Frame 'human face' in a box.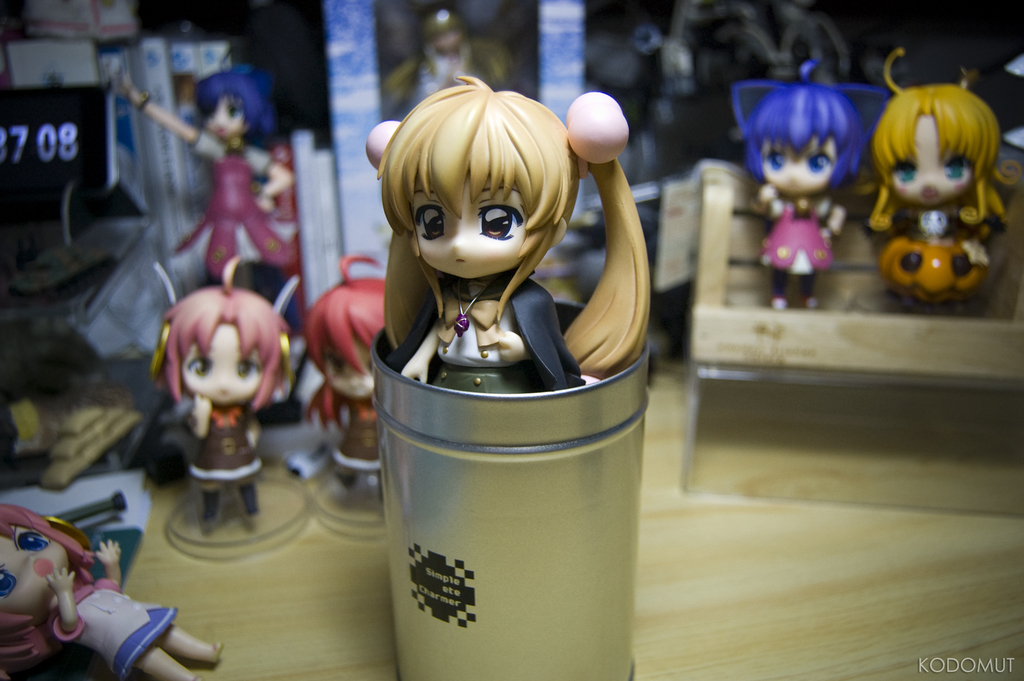
<region>181, 317, 281, 393</region>.
